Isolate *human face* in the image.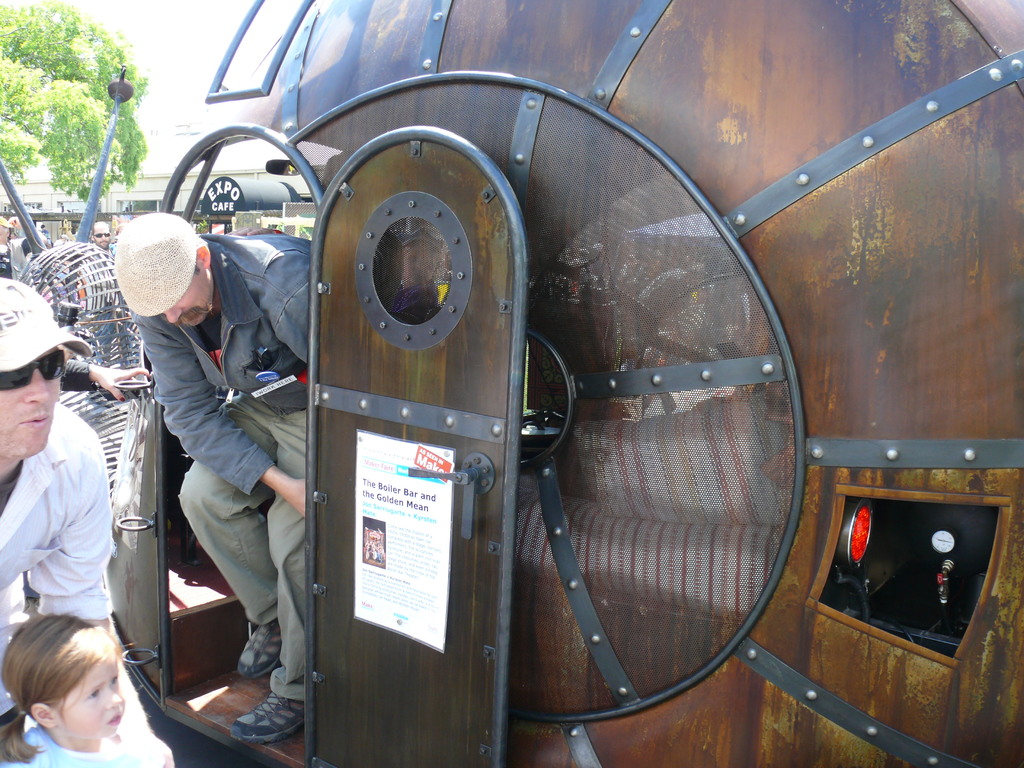
Isolated region: select_region(0, 352, 59, 452).
